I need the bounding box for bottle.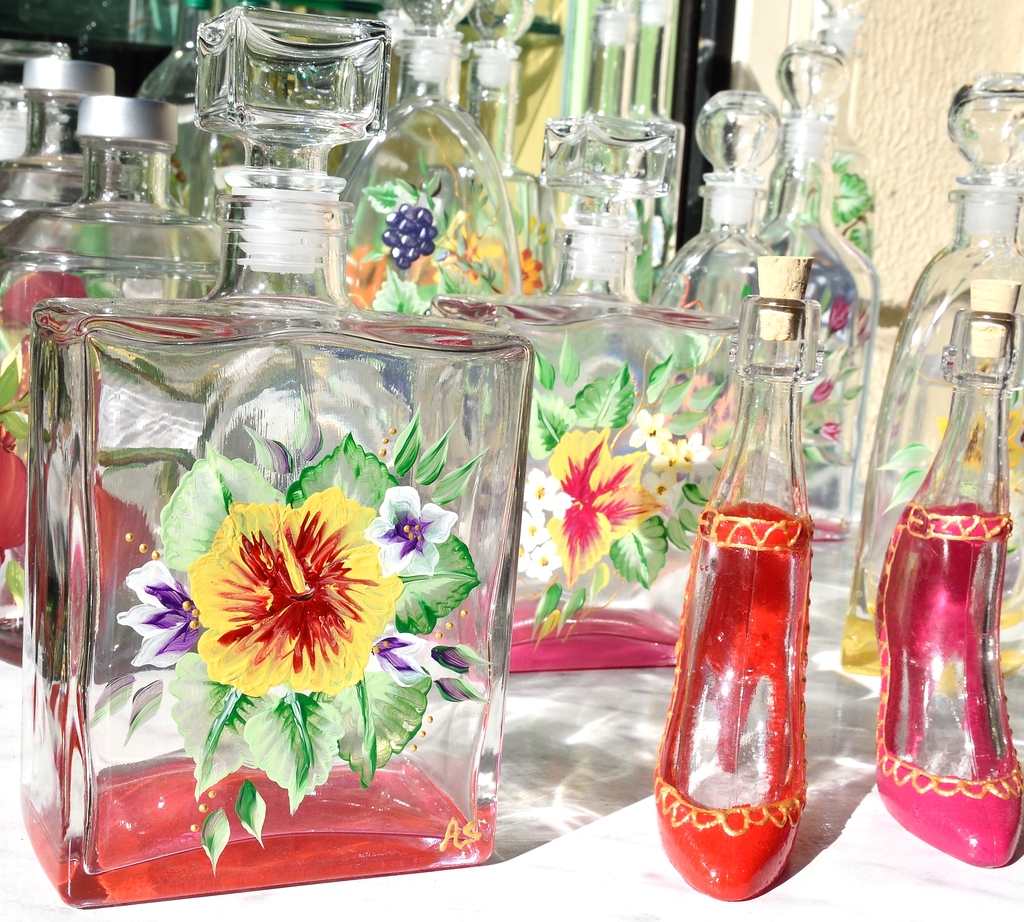
Here it is: (653,91,790,324).
